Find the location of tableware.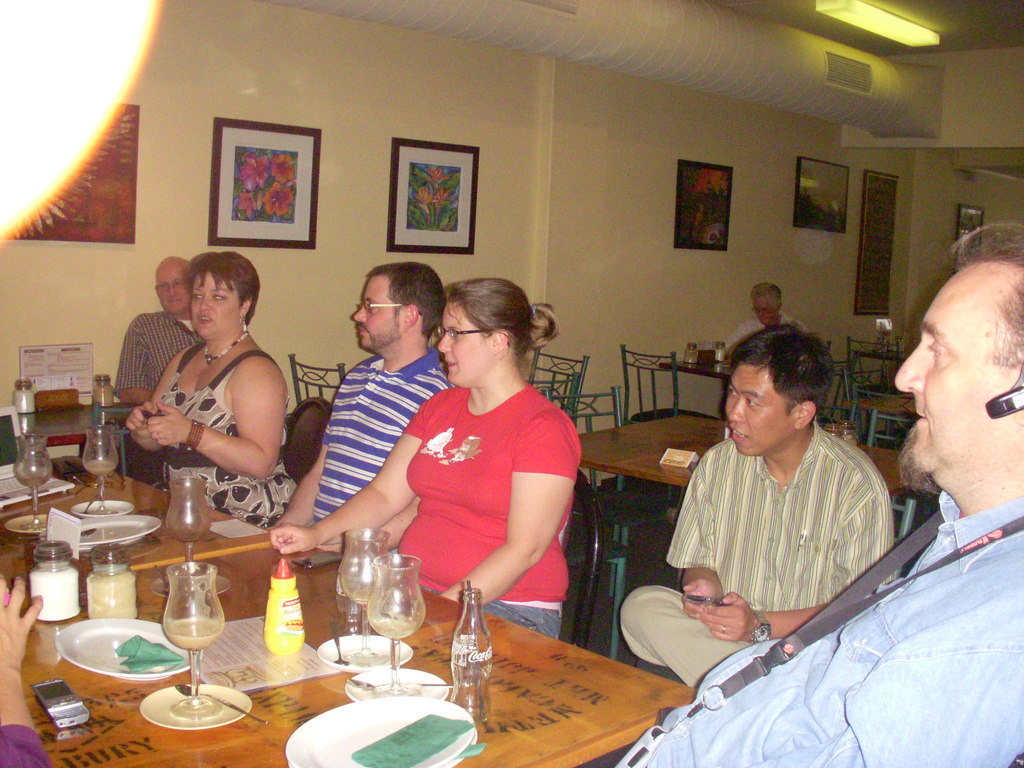
Location: bbox(334, 661, 451, 703).
